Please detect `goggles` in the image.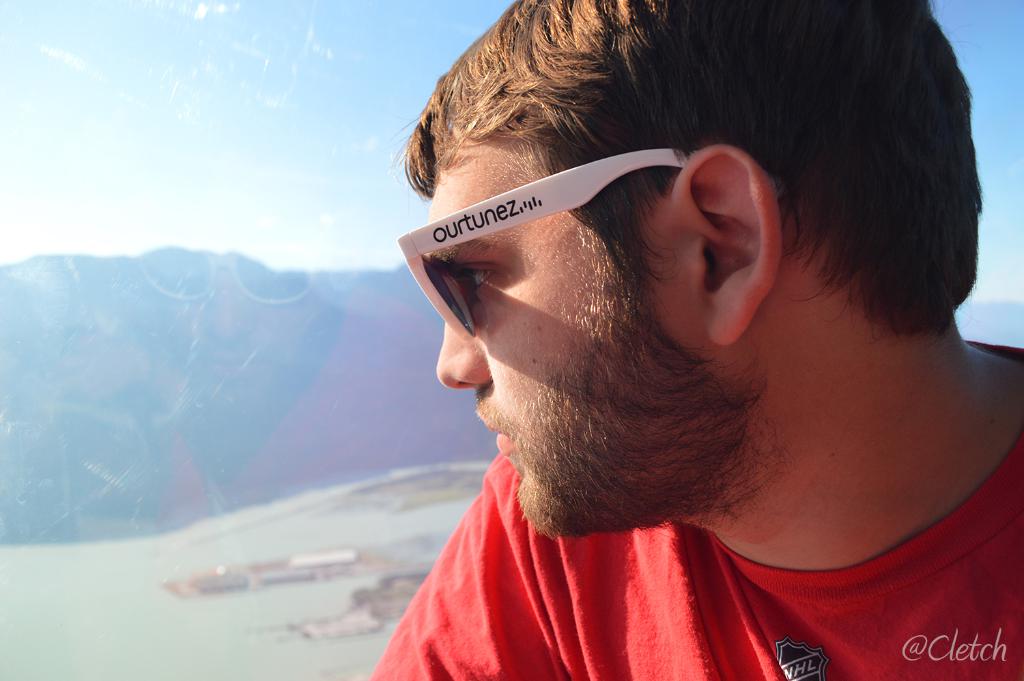
395, 145, 781, 339.
